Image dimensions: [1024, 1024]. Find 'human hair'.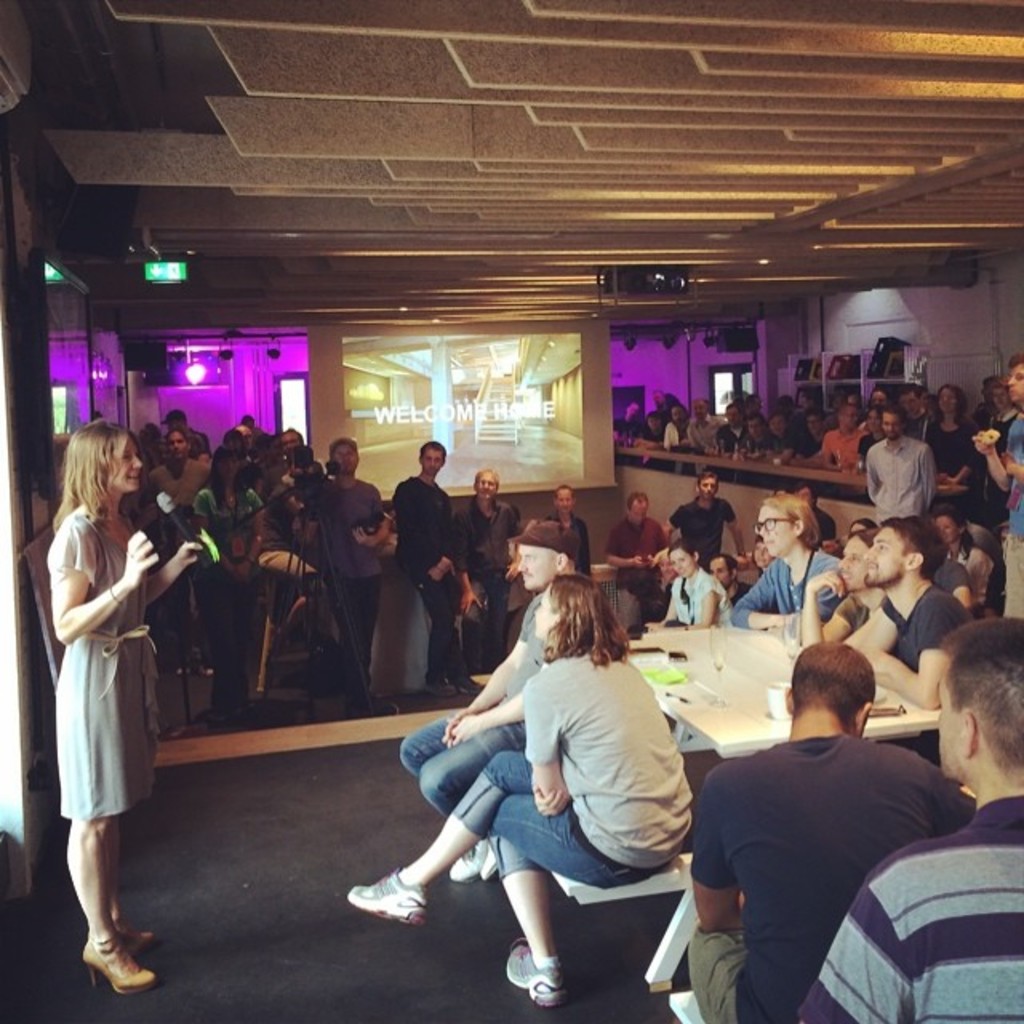
BBox(976, 370, 995, 387).
